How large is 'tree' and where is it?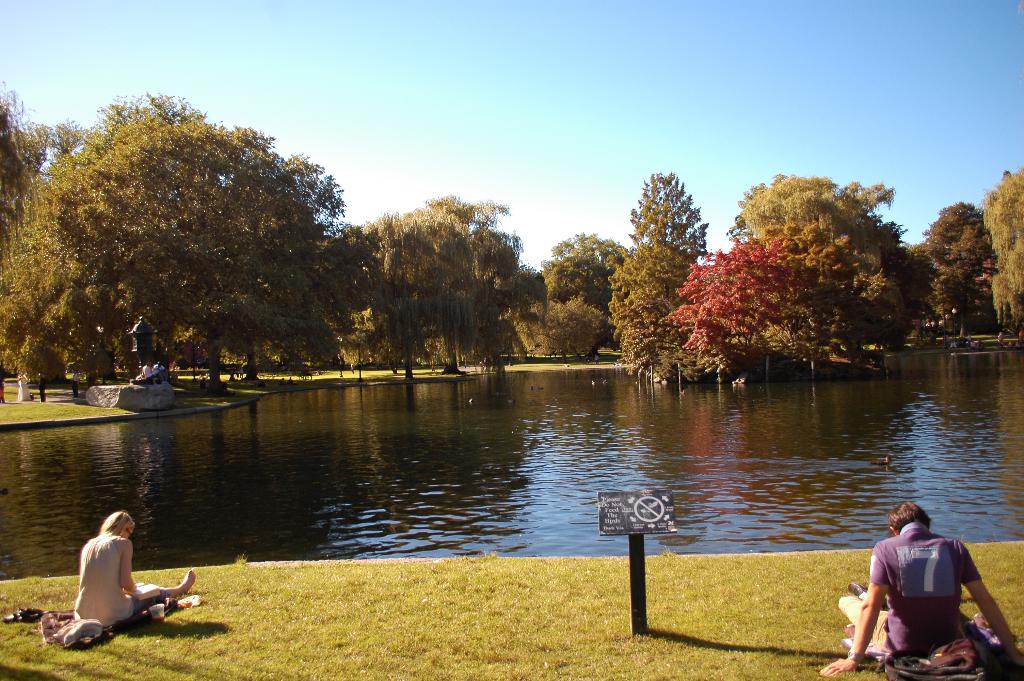
Bounding box: <bbox>426, 190, 550, 386</bbox>.
